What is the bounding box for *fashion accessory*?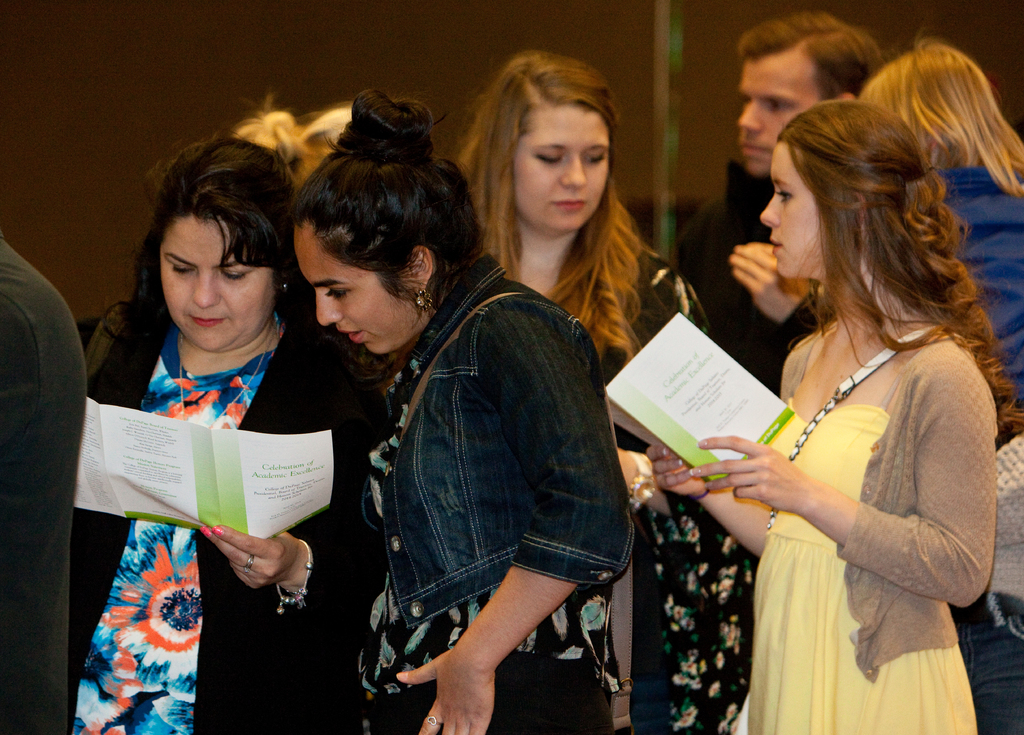
(left=760, top=319, right=945, bottom=538).
